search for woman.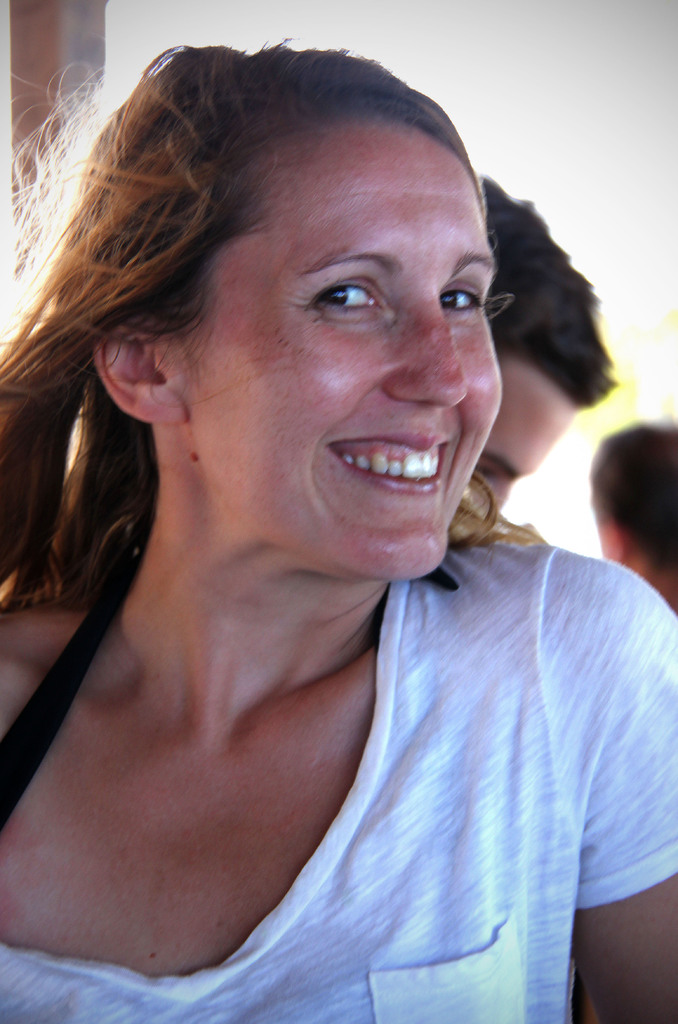
Found at detection(0, 49, 659, 993).
